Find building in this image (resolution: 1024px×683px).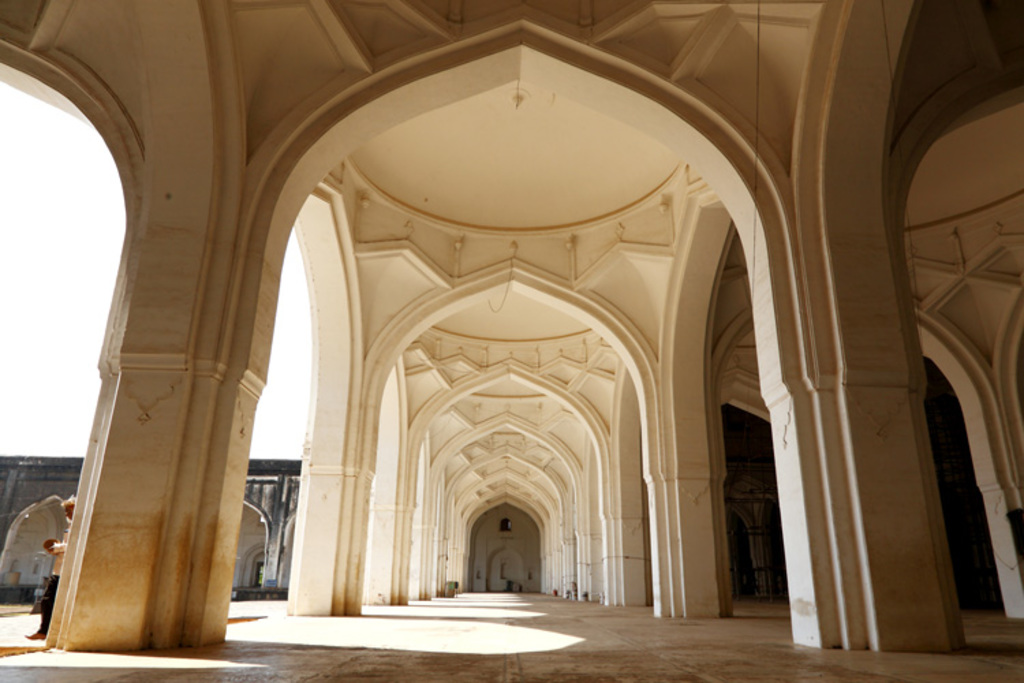
(x1=0, y1=0, x2=1008, y2=675).
